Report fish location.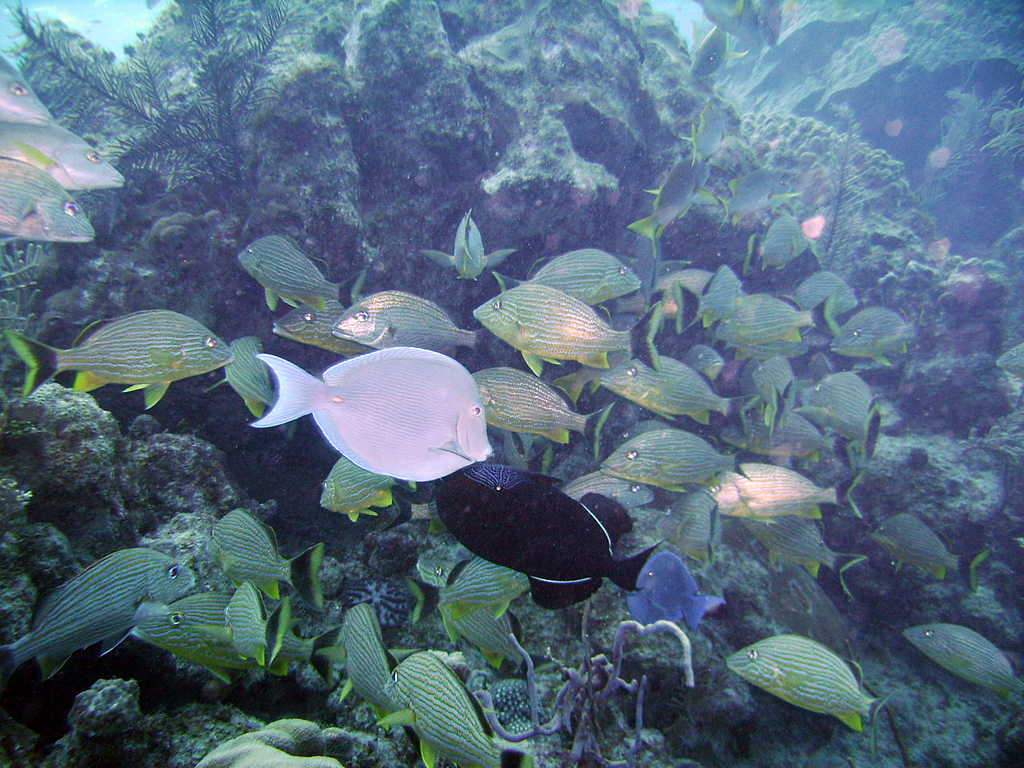
Report: (476,358,615,451).
